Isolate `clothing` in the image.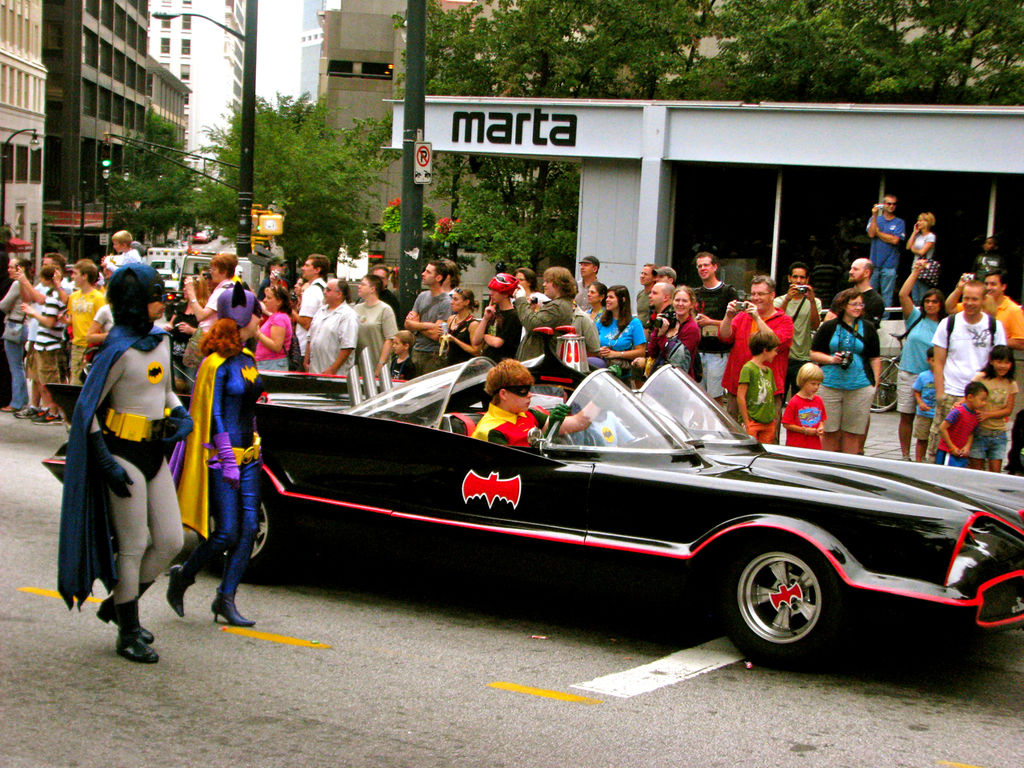
Isolated region: [906,230,934,261].
